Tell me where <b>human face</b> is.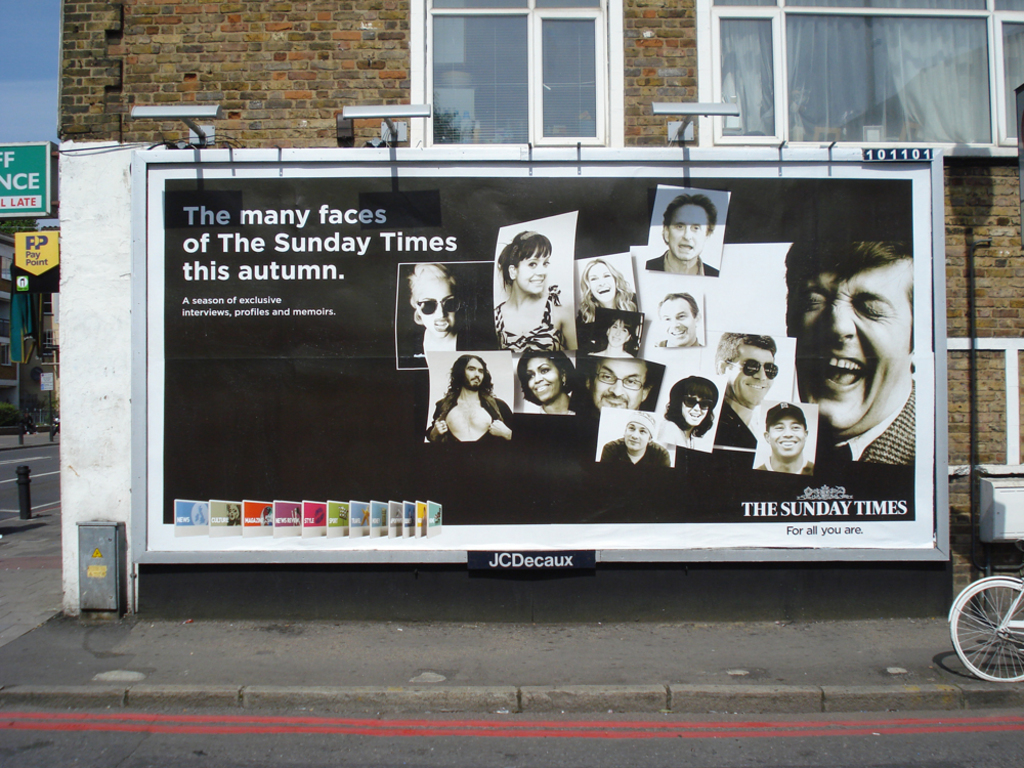
<b>human face</b> is at Rect(730, 345, 775, 409).
